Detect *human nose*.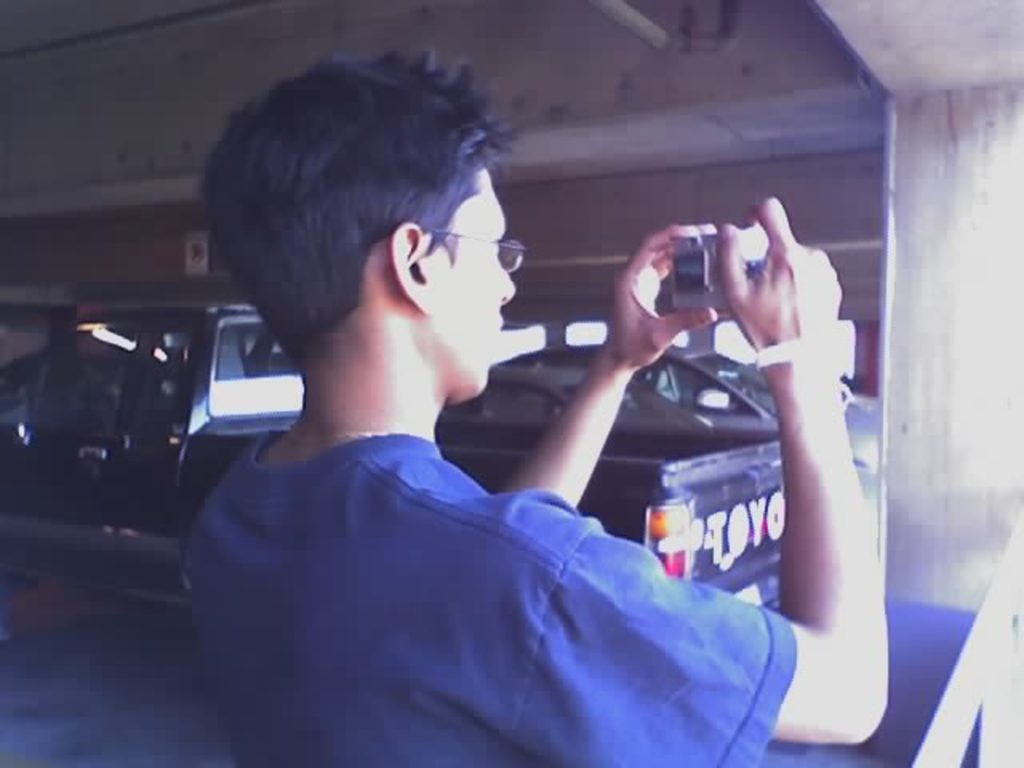
Detected at <bbox>496, 254, 522, 310</bbox>.
